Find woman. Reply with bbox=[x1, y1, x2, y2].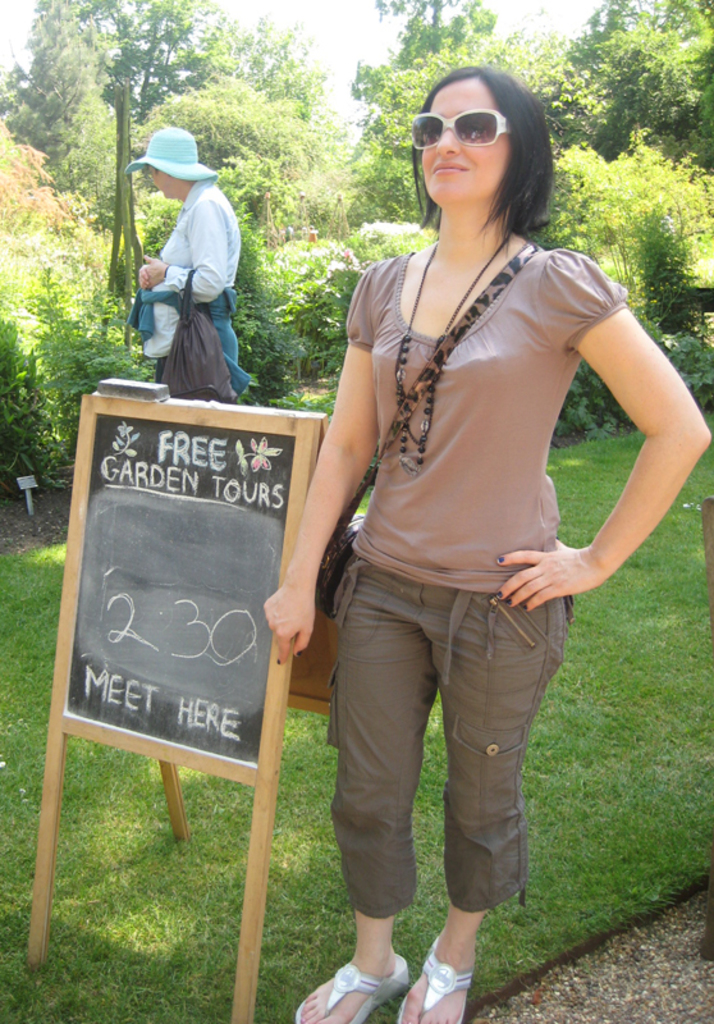
bbox=[276, 69, 655, 983].
